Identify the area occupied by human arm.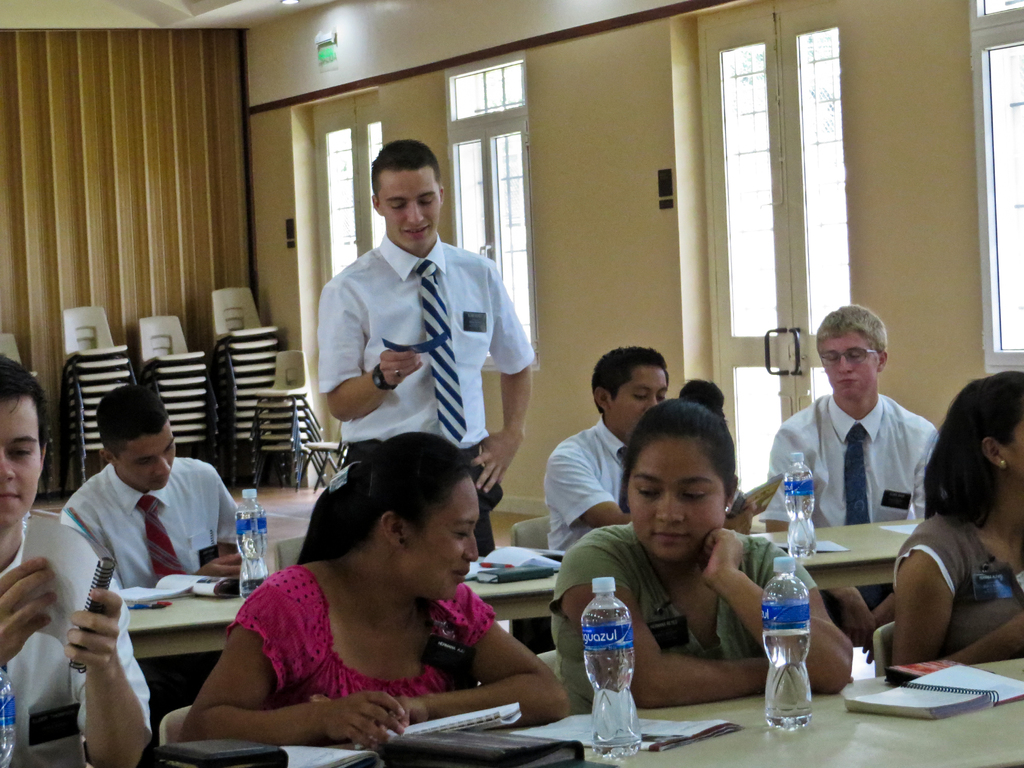
Area: <box>202,467,263,582</box>.
